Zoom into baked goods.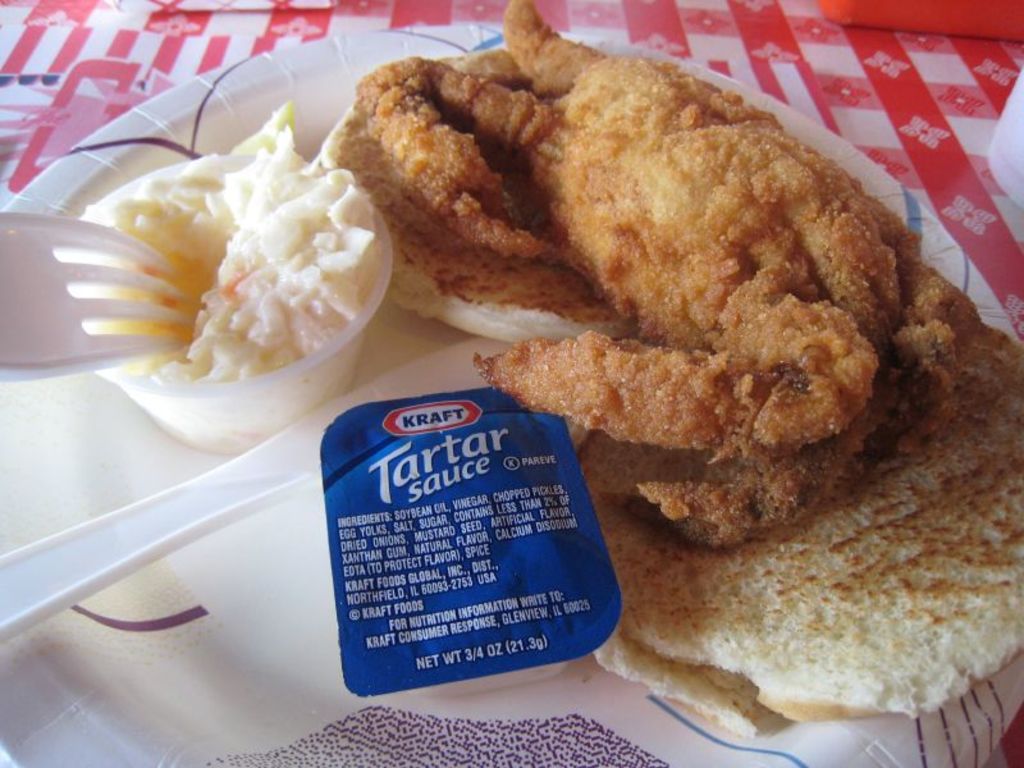
Zoom target: BBox(317, 95, 643, 343).
